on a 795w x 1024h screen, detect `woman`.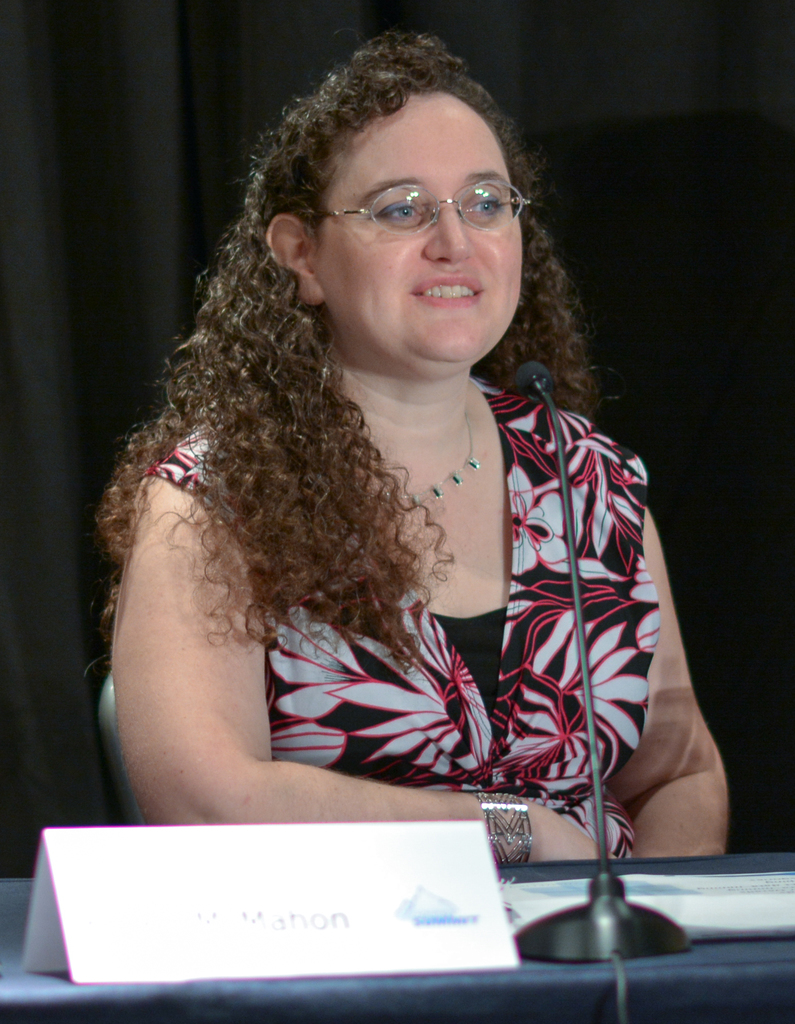
[left=70, top=47, right=741, bottom=888].
